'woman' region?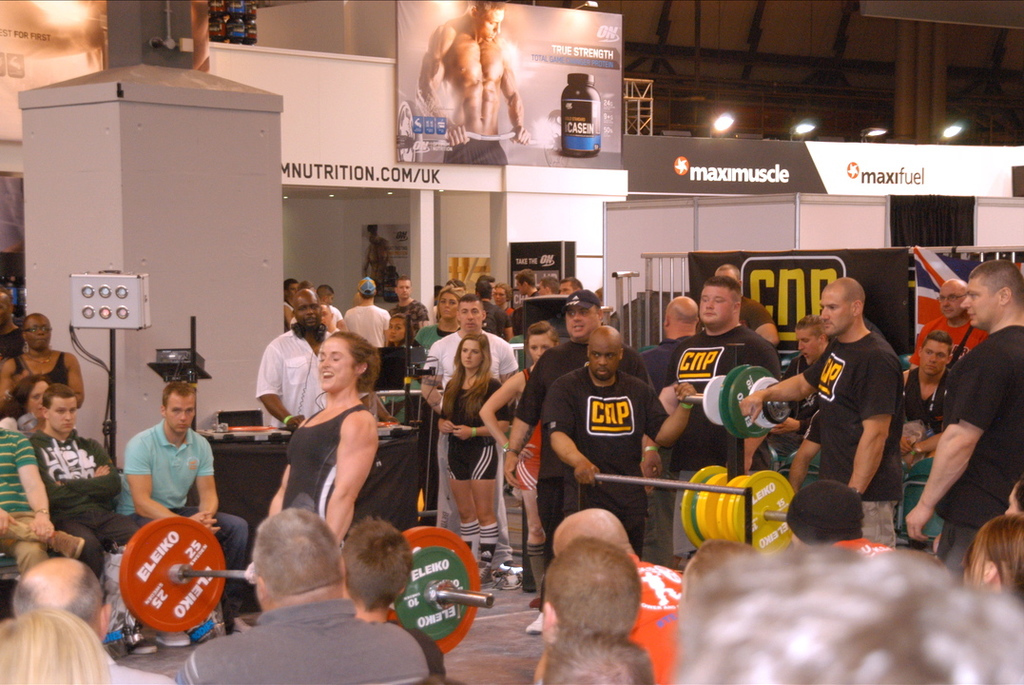
0,370,53,434
